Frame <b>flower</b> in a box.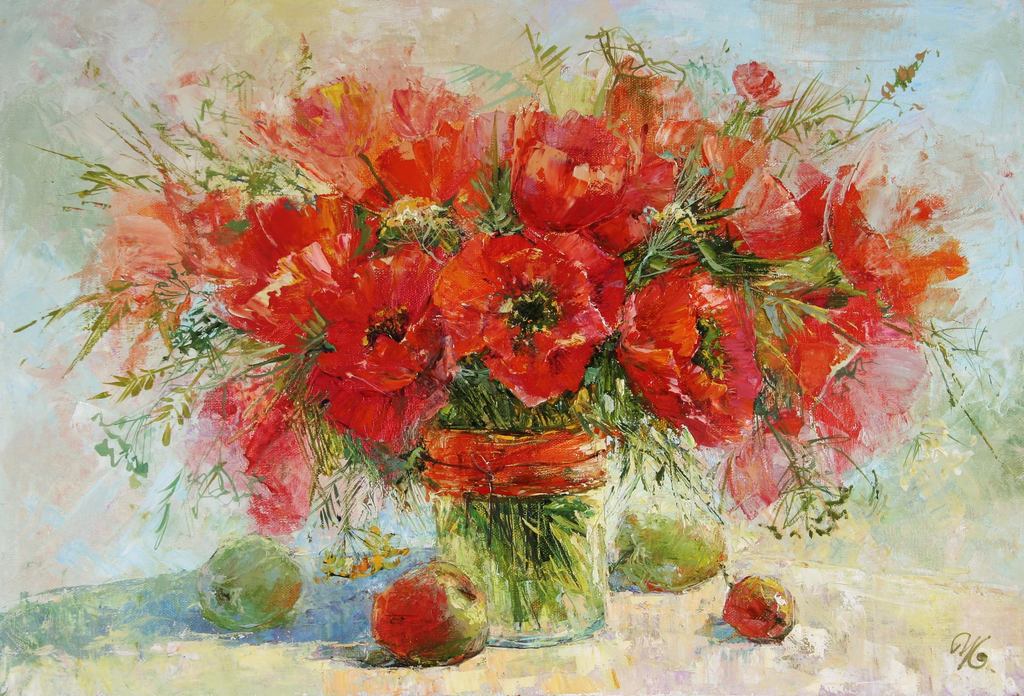
362, 559, 483, 668.
